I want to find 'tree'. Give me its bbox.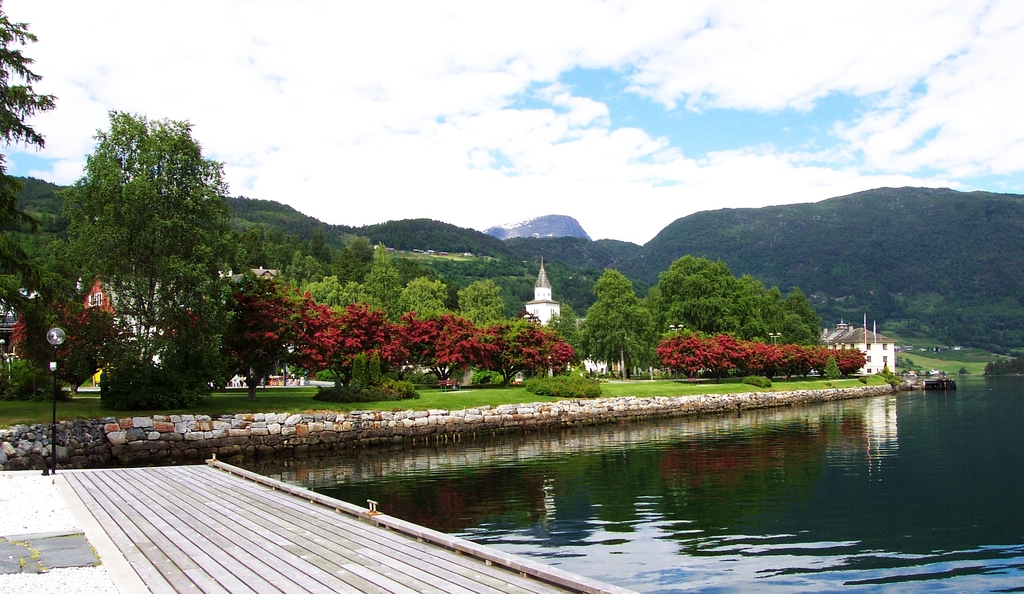
crop(403, 274, 454, 317).
